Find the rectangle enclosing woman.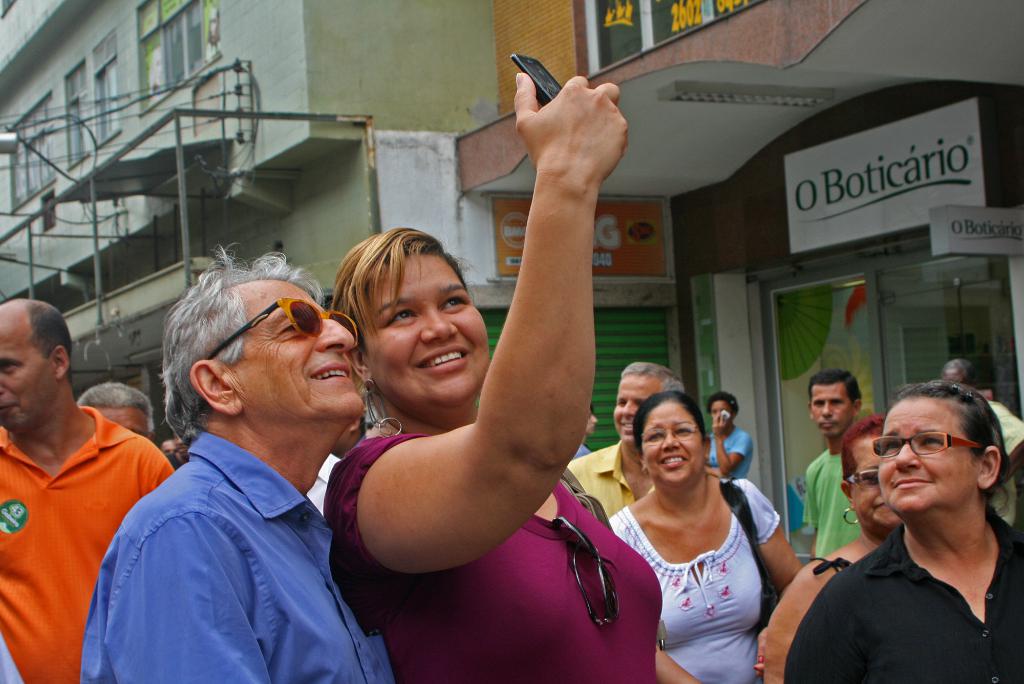
786 379 1023 683.
